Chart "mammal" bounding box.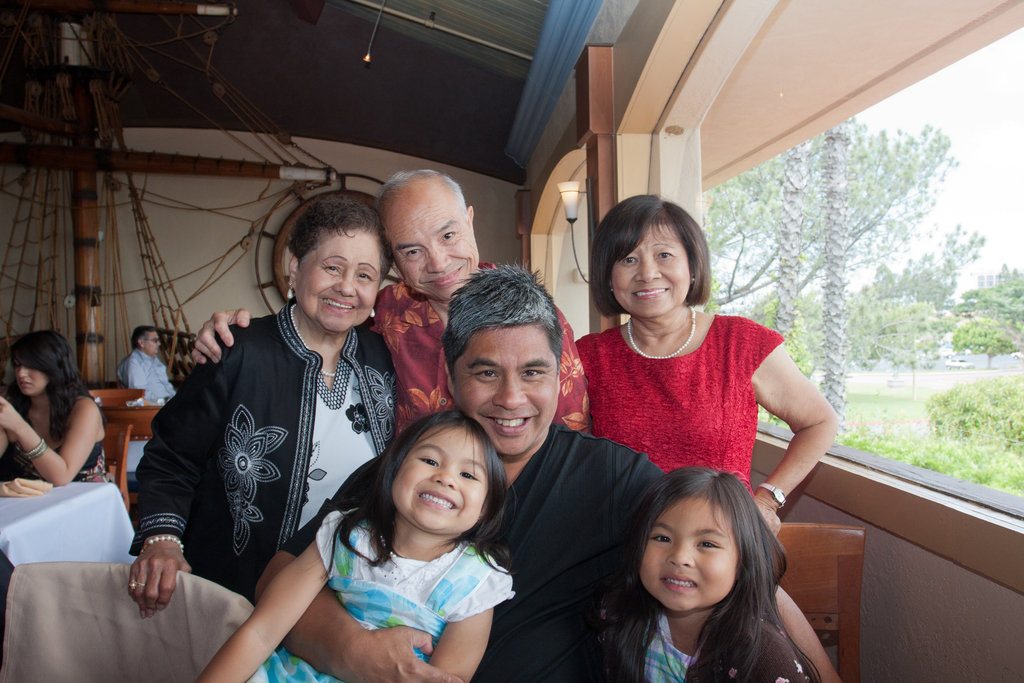
Charted: pyautogui.locateOnScreen(0, 334, 125, 494).
